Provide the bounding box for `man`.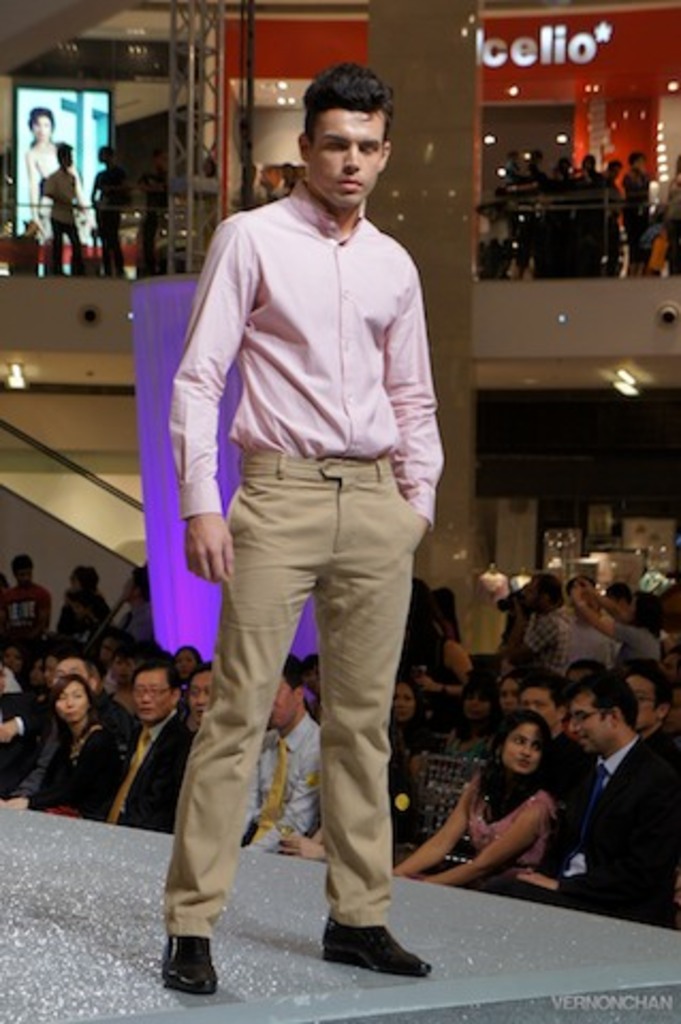
left=43, top=139, right=88, bottom=273.
